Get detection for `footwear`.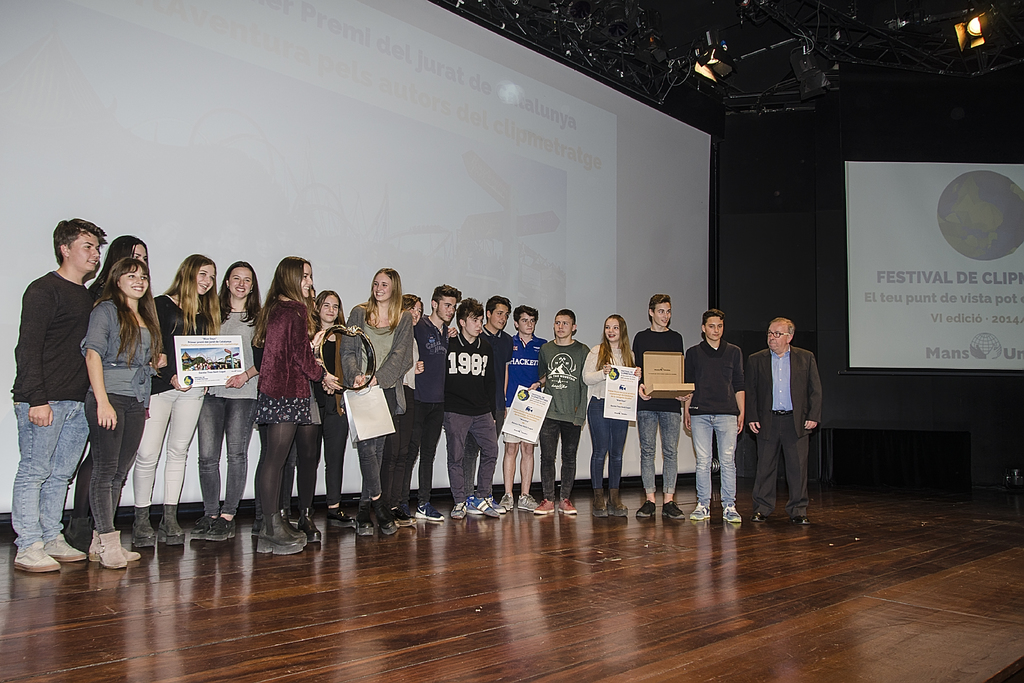
Detection: x1=604 y1=483 x2=630 y2=520.
